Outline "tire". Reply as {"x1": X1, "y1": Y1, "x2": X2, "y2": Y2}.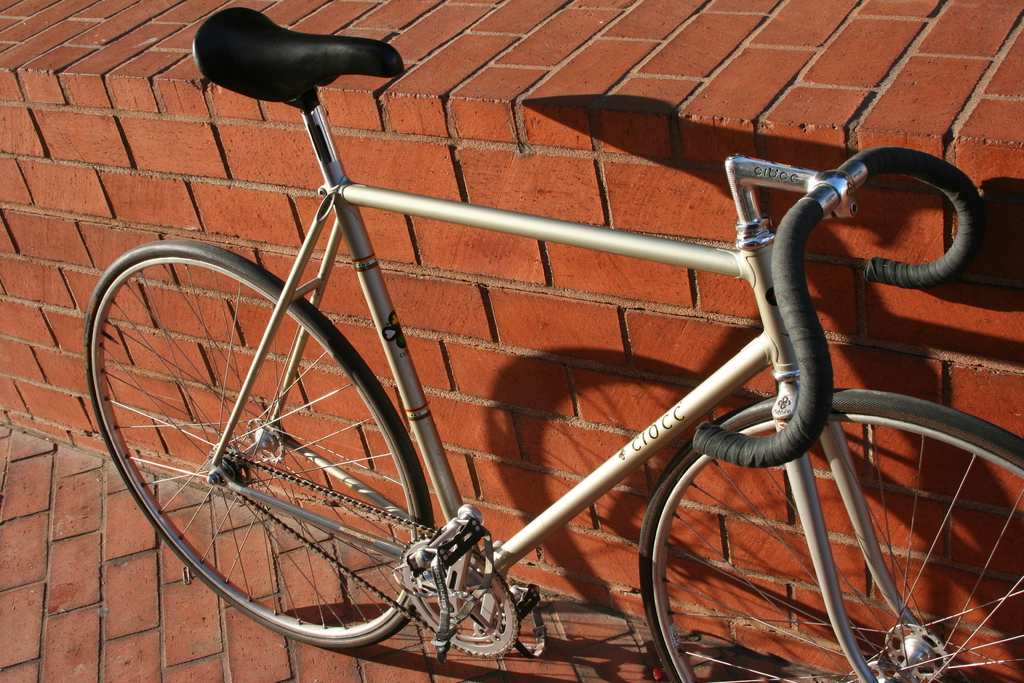
{"x1": 88, "y1": 239, "x2": 433, "y2": 645}.
